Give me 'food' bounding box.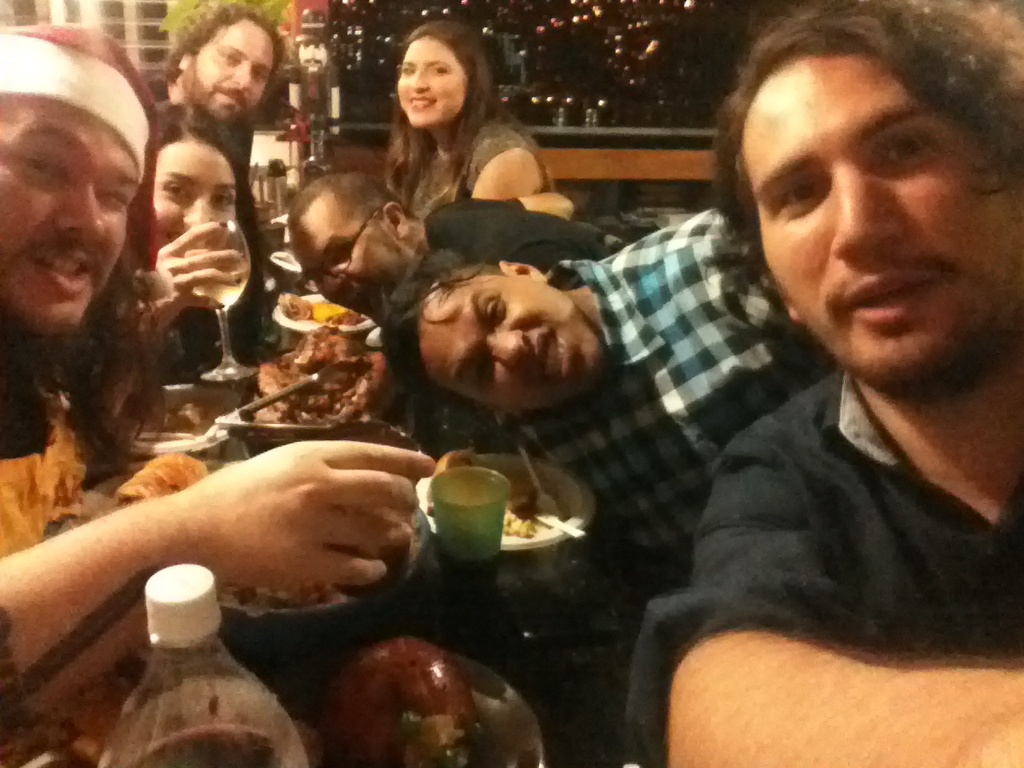
(271, 290, 318, 322).
